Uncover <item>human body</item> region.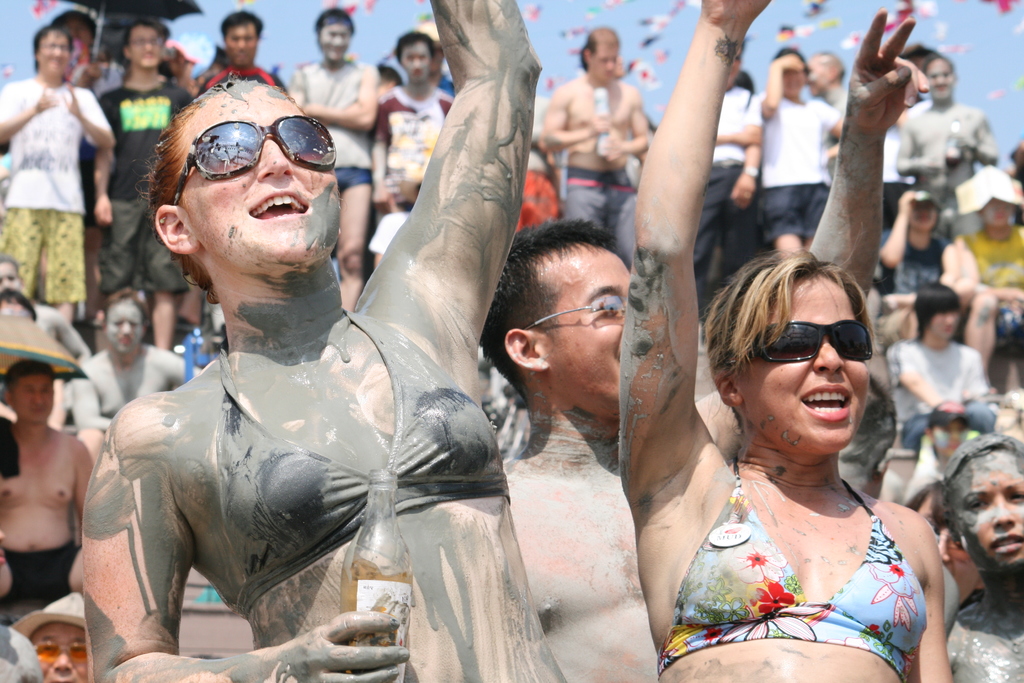
Uncovered: x1=0 y1=8 x2=113 y2=322.
